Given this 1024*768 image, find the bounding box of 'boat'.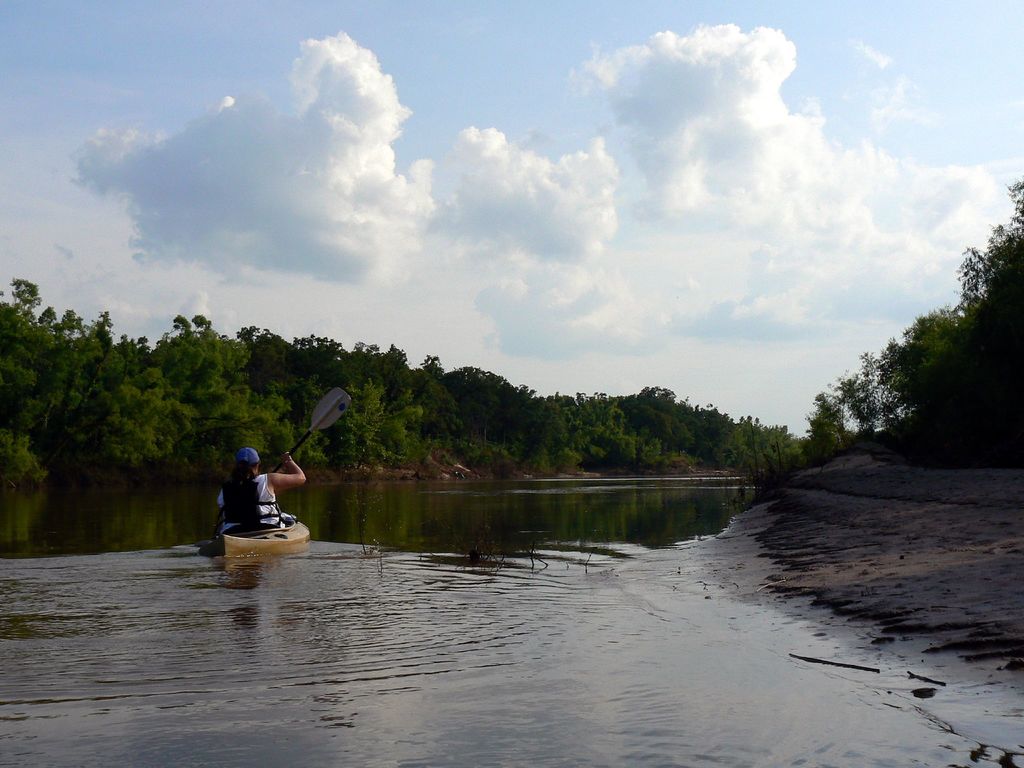
225:514:310:556.
